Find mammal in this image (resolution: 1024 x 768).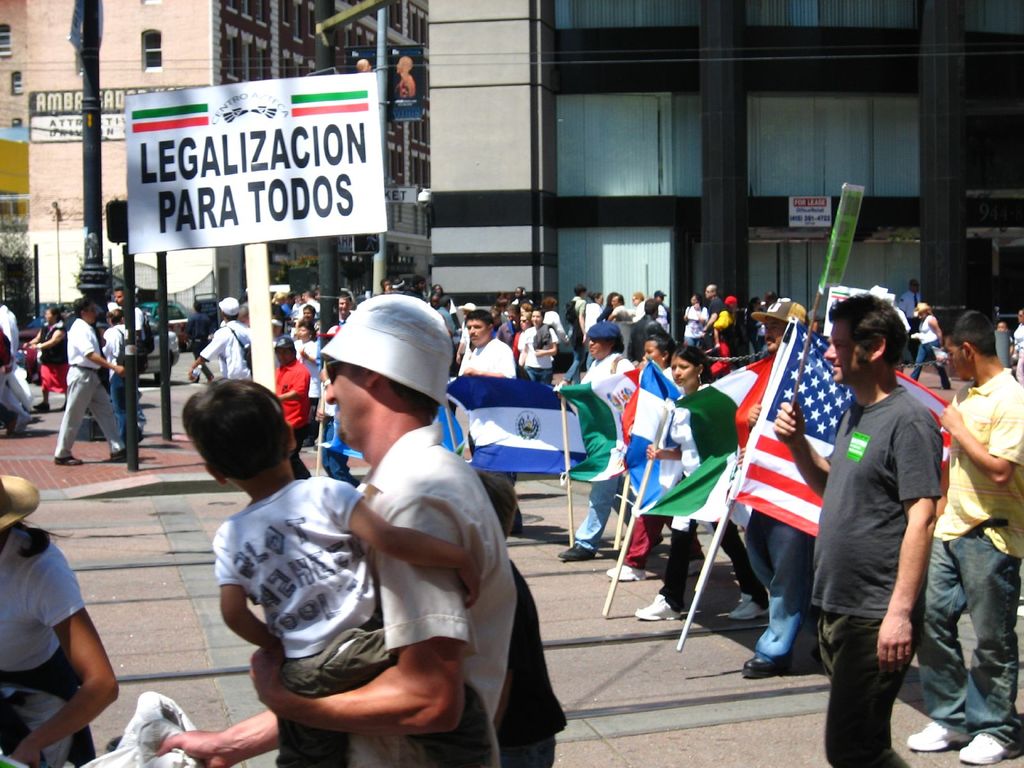
(x1=271, y1=337, x2=313, y2=479).
